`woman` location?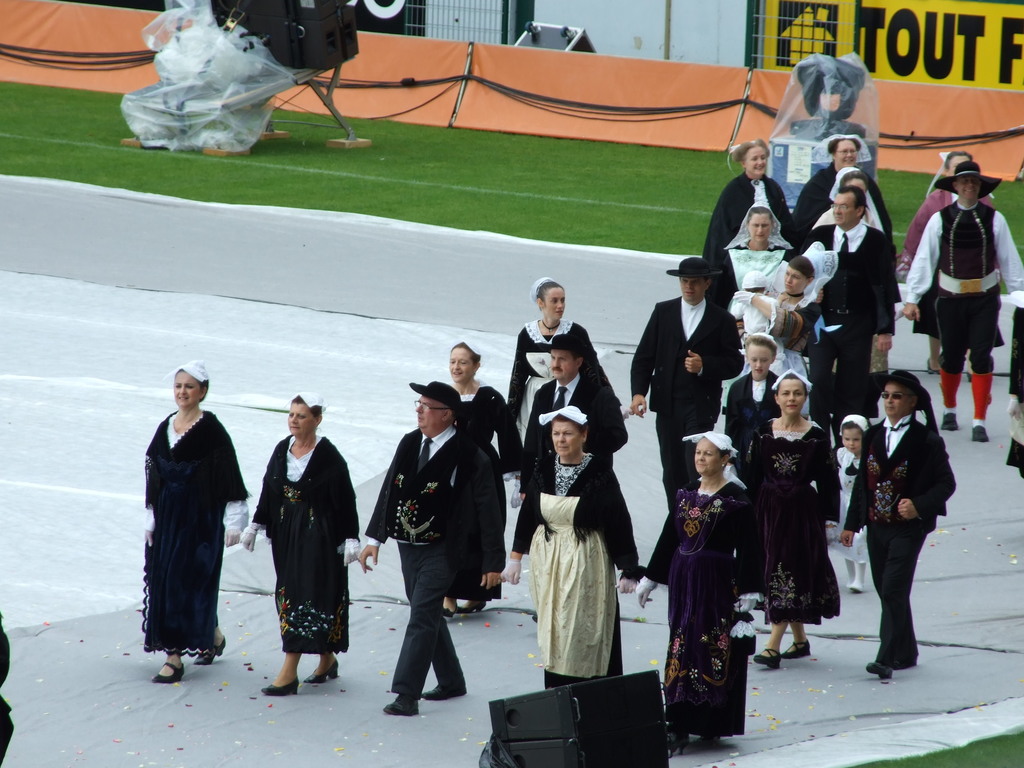
l=702, t=138, r=787, b=264
